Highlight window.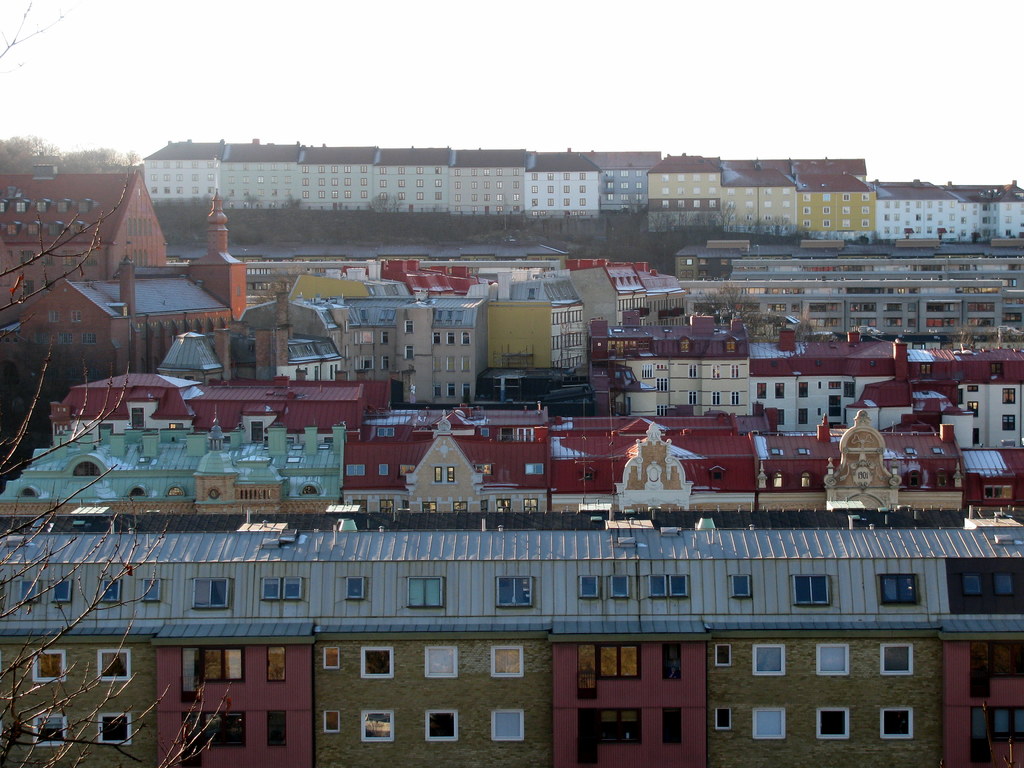
Highlighted region: BBox(828, 419, 842, 426).
